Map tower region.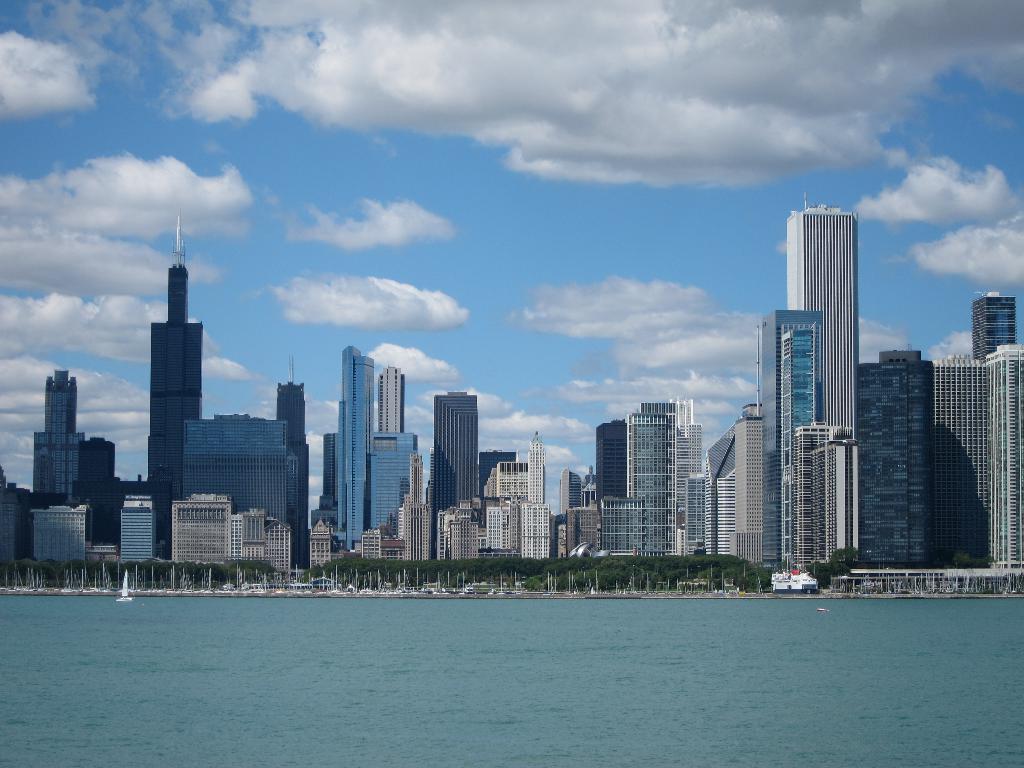
Mapped to <region>364, 429, 428, 523</region>.
